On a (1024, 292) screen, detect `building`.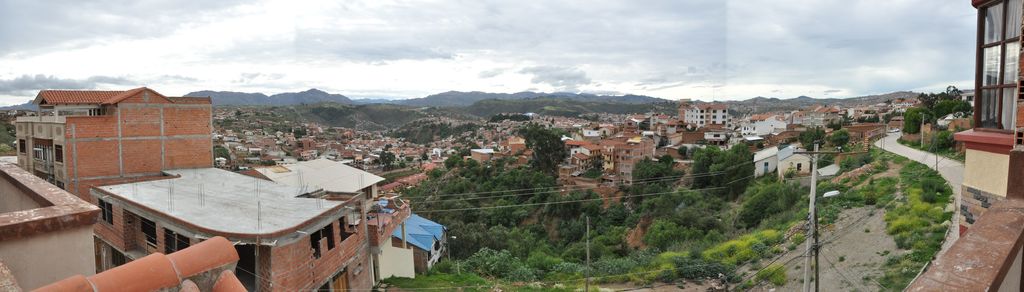
957 0 1023 242.
